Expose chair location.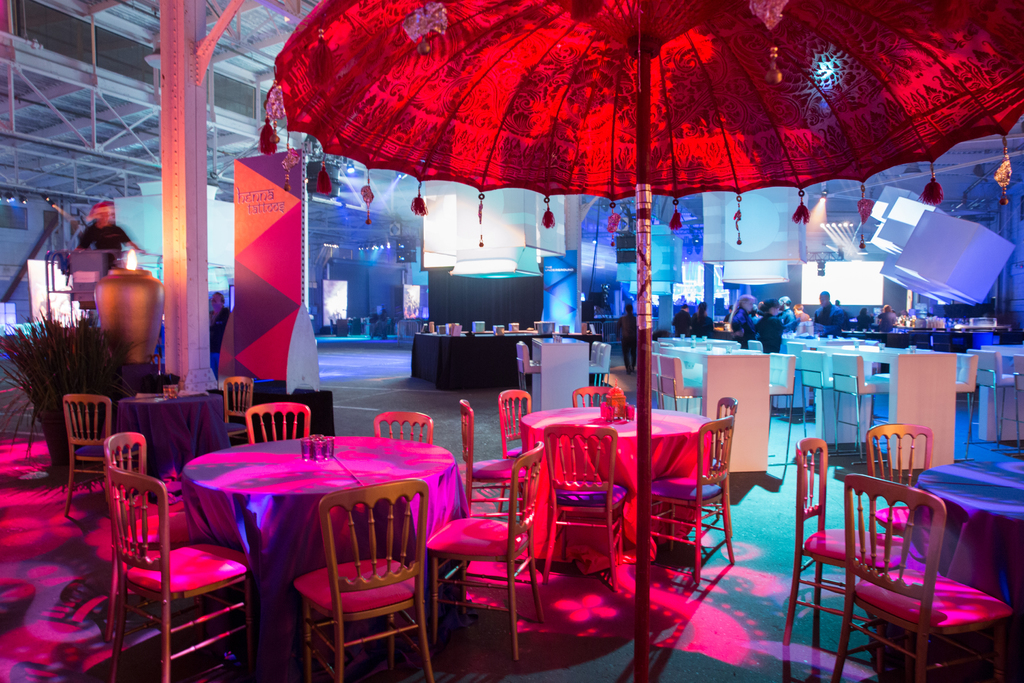
Exposed at BBox(211, 375, 252, 446).
